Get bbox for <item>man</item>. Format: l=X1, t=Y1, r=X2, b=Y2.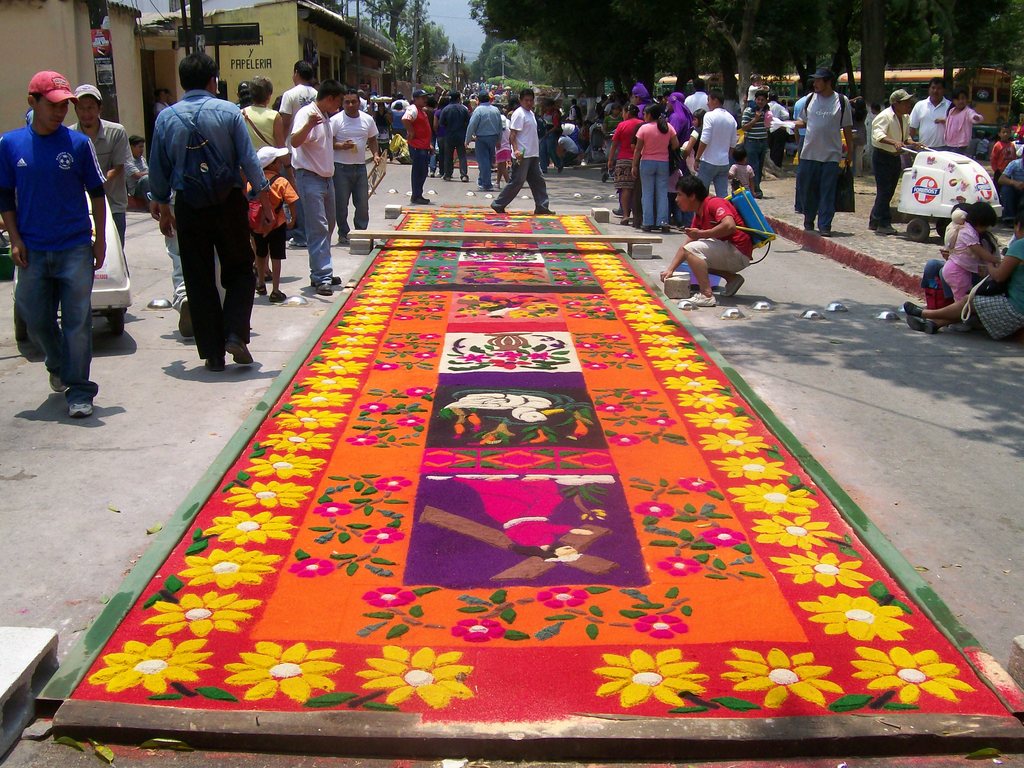
l=327, t=94, r=382, b=244.
